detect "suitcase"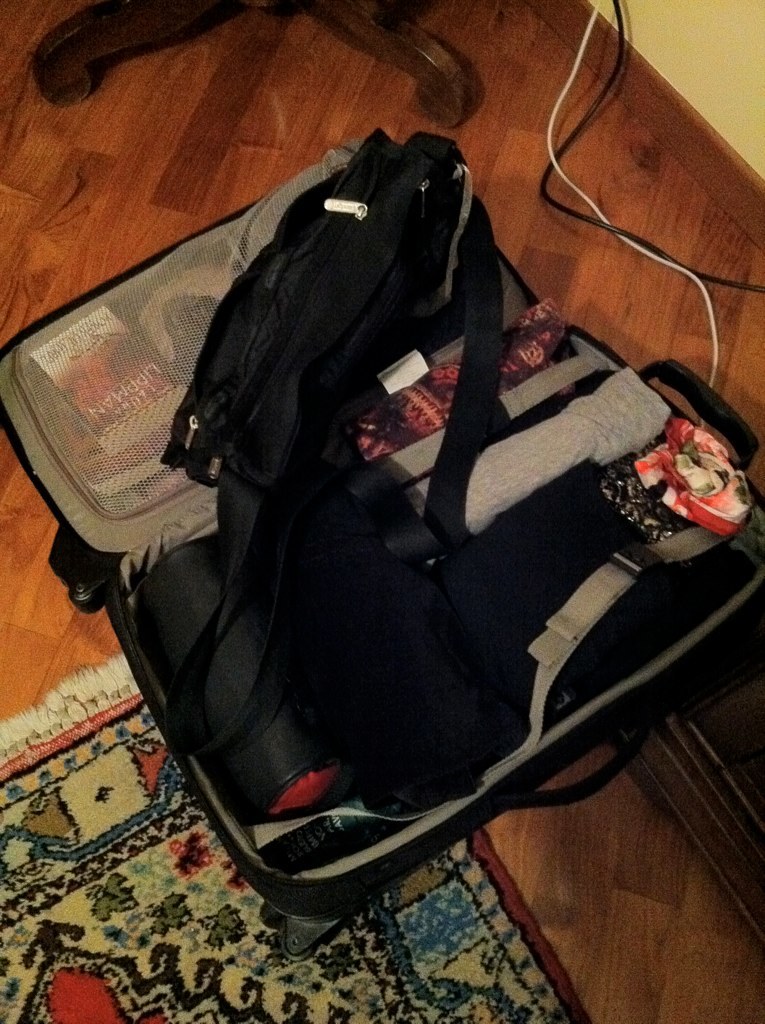
[left=0, top=133, right=764, bottom=932]
